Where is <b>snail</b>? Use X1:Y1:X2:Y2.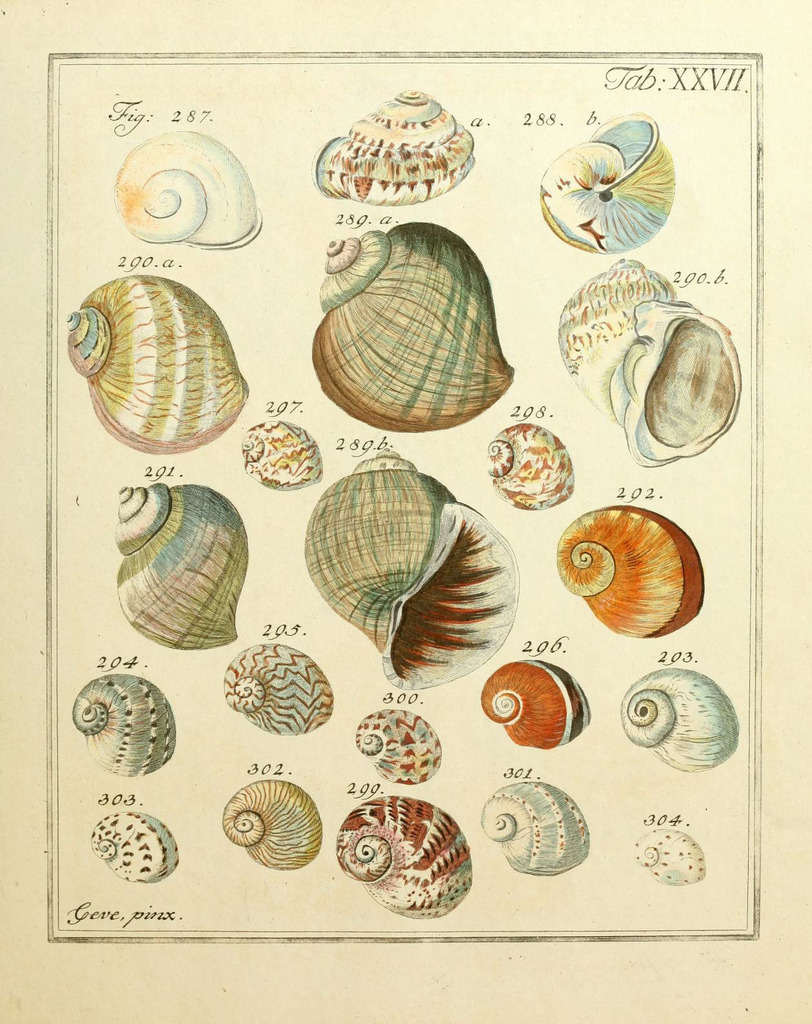
309:224:515:434.
